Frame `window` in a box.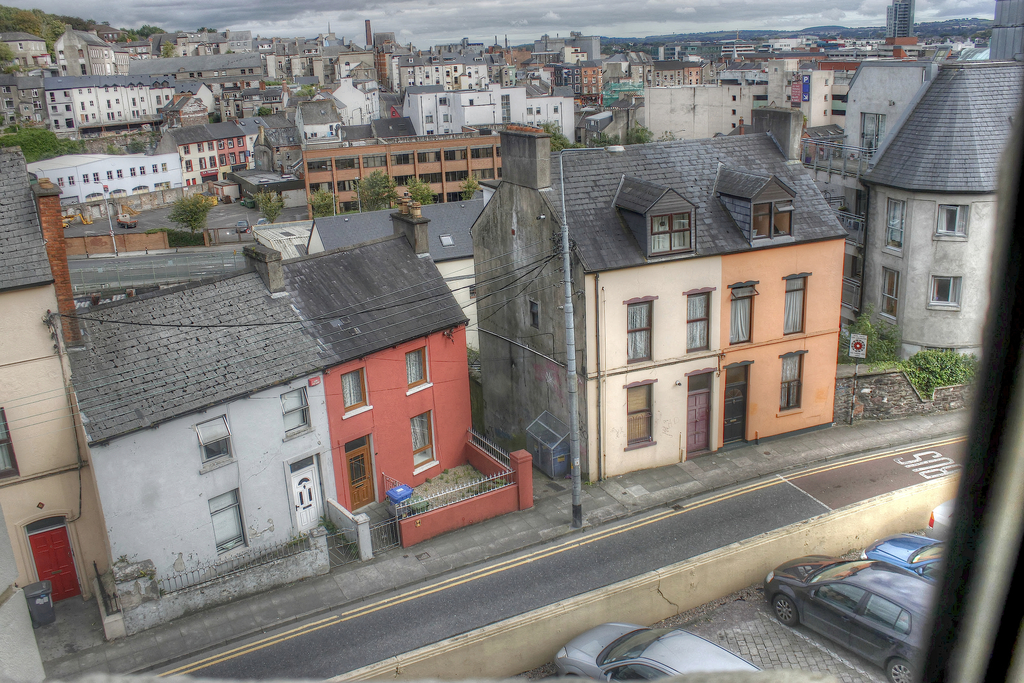
[x1=429, y1=55, x2=443, y2=63].
